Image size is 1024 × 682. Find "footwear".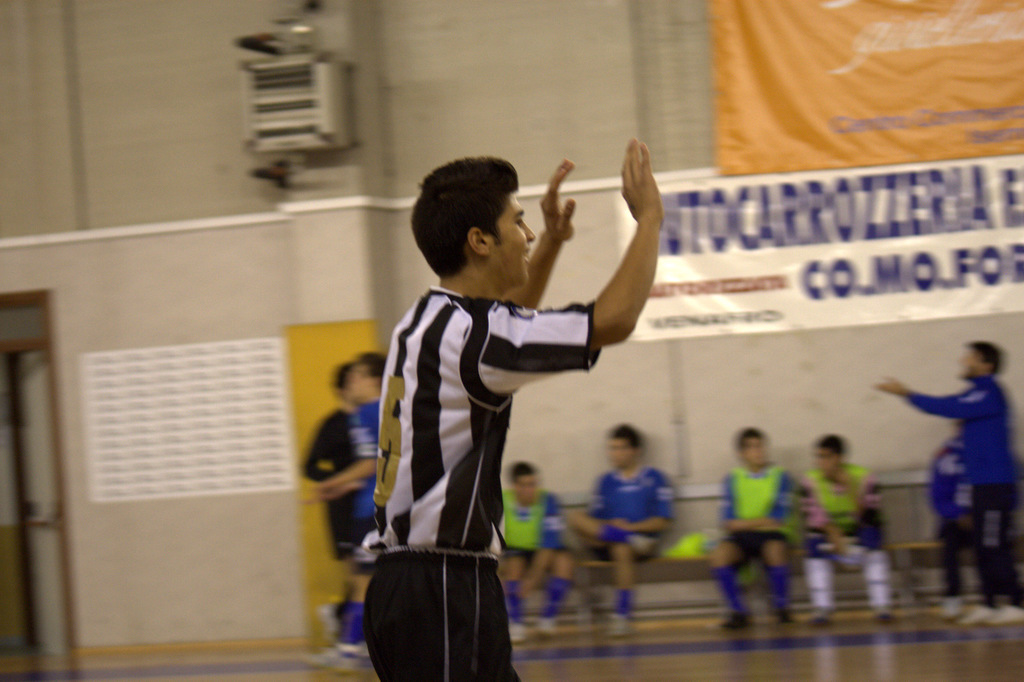
Rect(979, 599, 1023, 626).
